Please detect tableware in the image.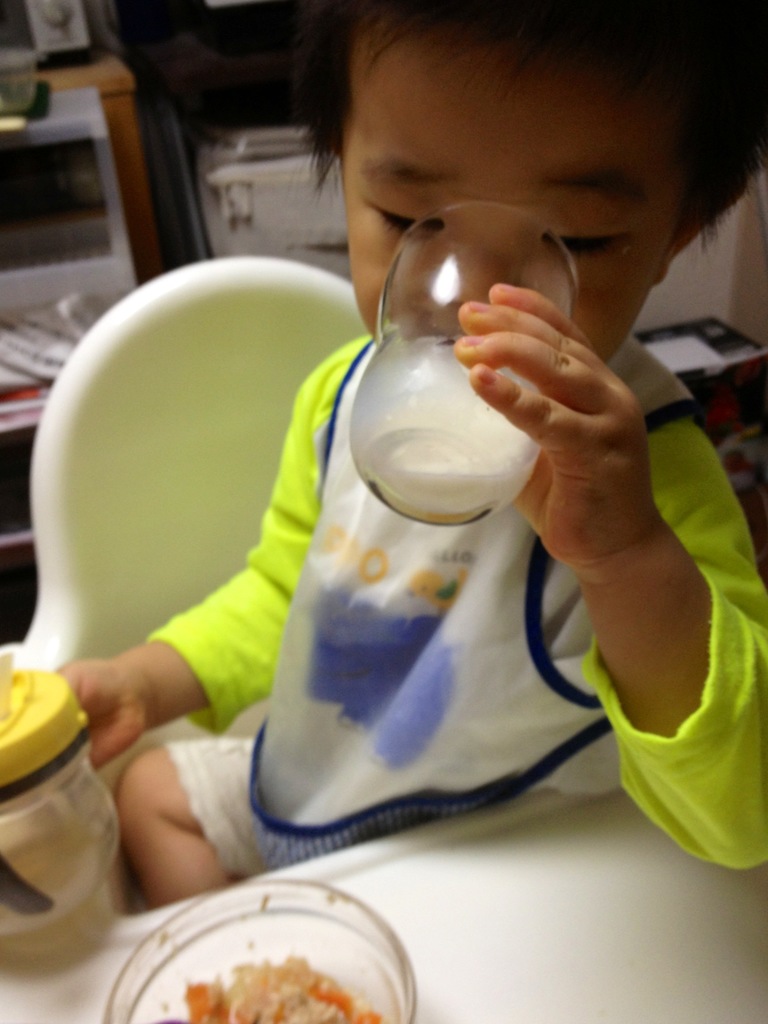
region(101, 872, 417, 1023).
